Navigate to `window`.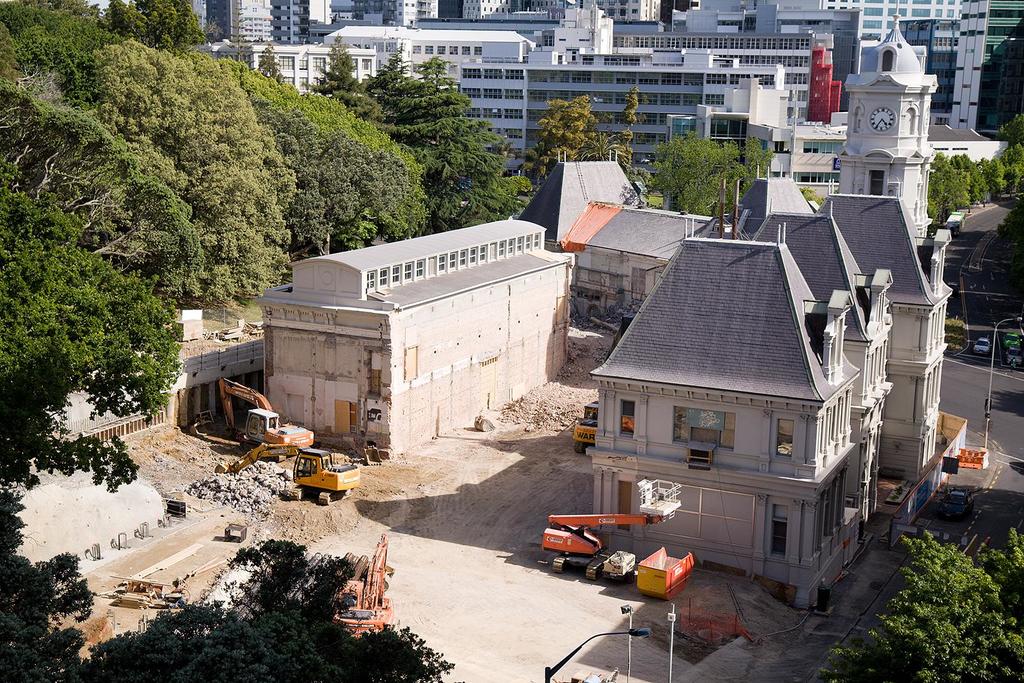
Navigation target: BBox(469, 247, 474, 261).
